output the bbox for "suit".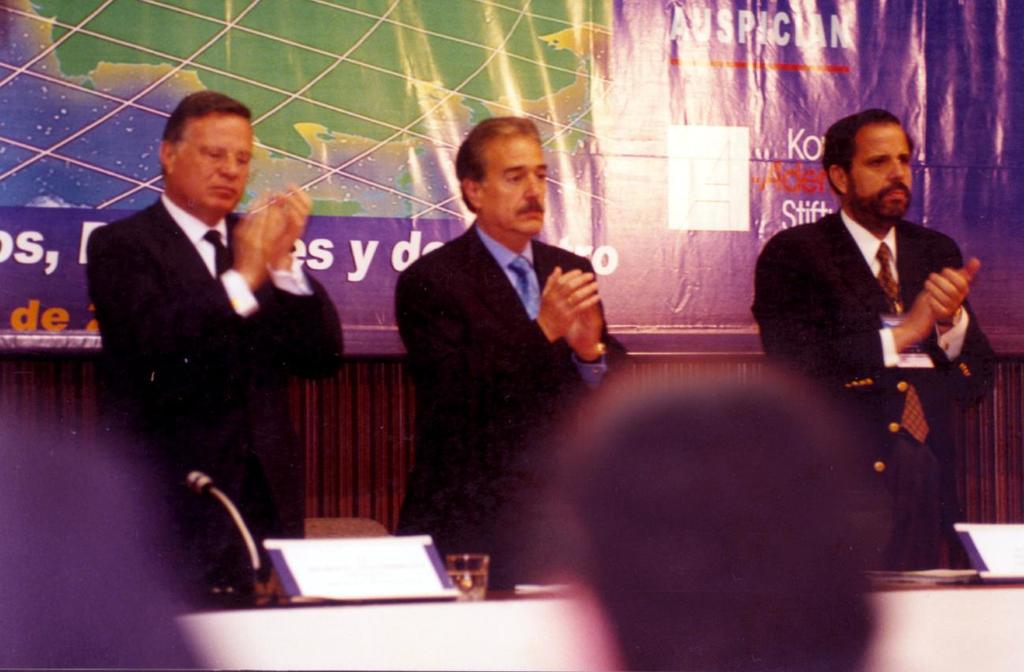
box=[84, 187, 341, 577].
